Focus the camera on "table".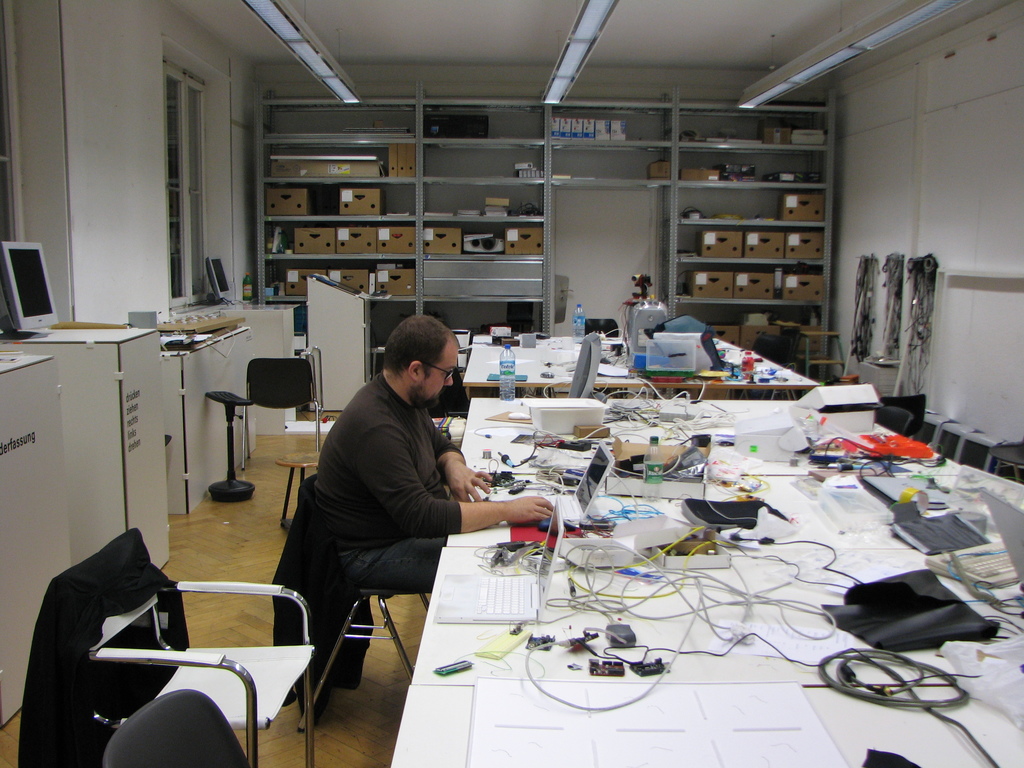
Focus region: (461, 338, 822, 400).
